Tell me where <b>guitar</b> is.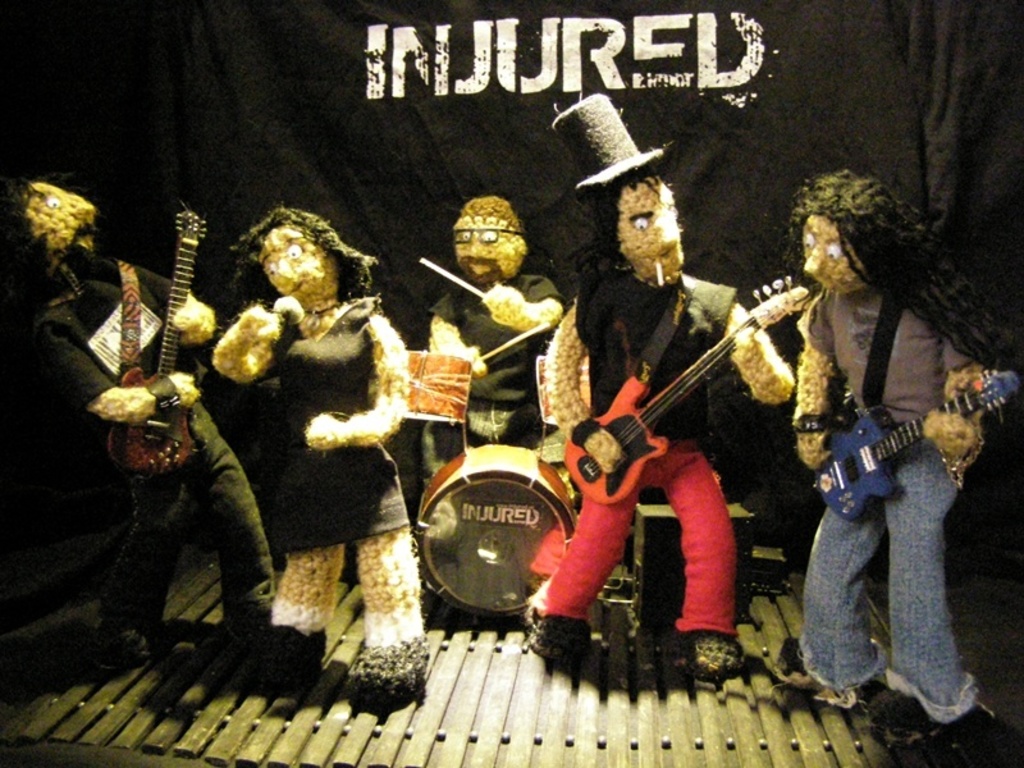
<b>guitar</b> is at bbox=[88, 196, 218, 503].
